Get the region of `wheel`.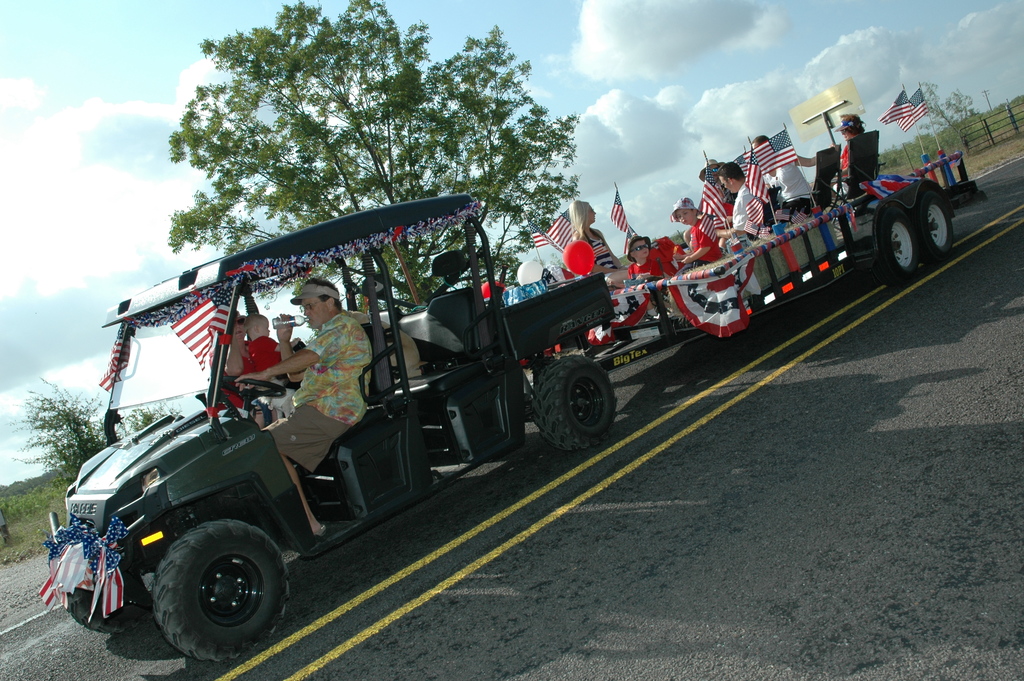
rect(225, 377, 283, 408).
